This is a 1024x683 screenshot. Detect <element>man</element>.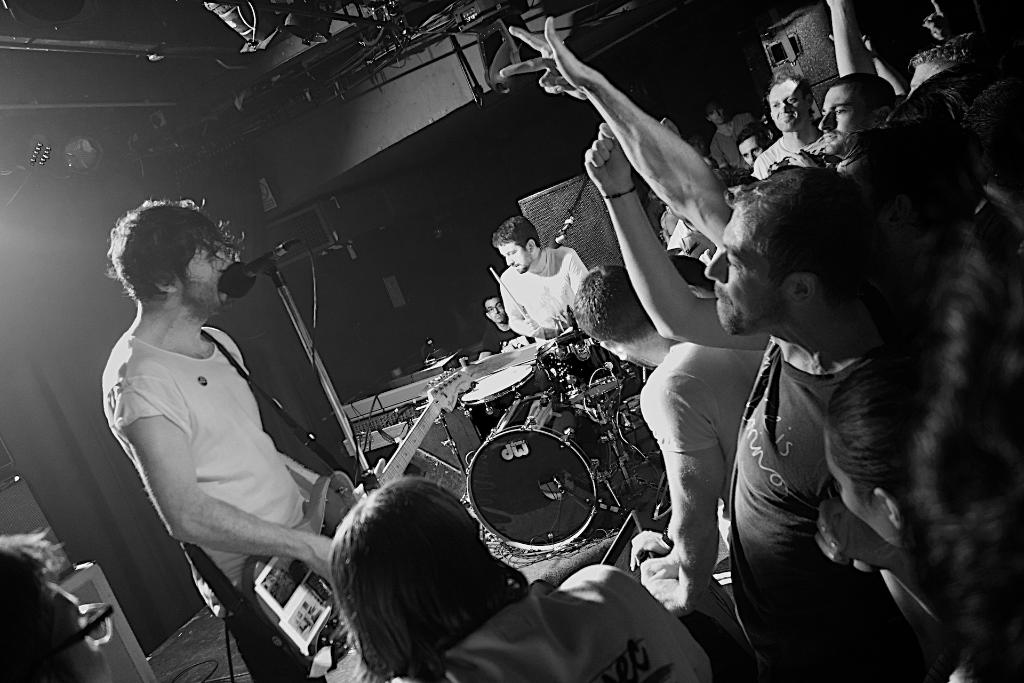
select_region(98, 199, 358, 666).
